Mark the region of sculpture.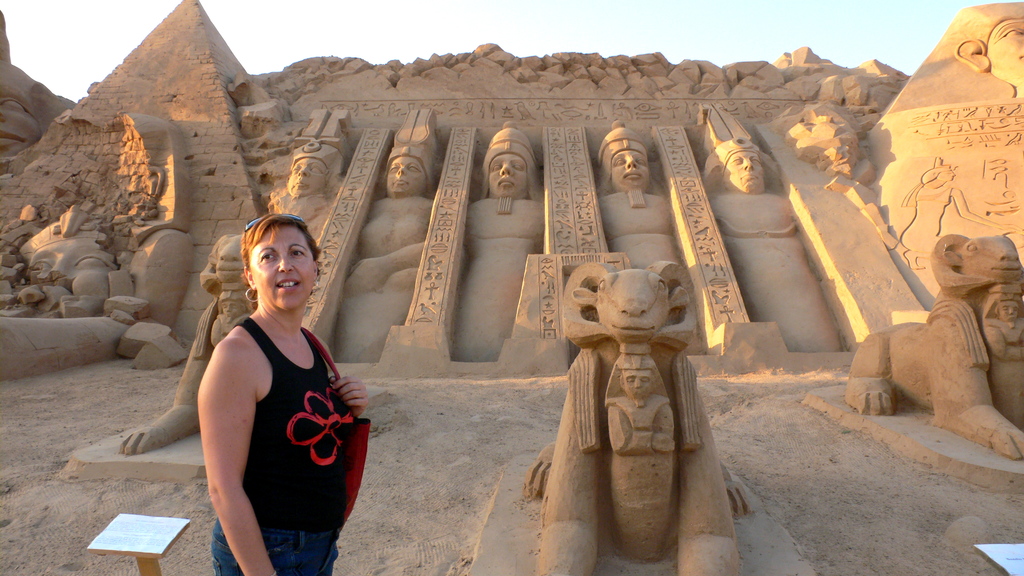
Region: (x1=269, y1=108, x2=354, y2=234).
